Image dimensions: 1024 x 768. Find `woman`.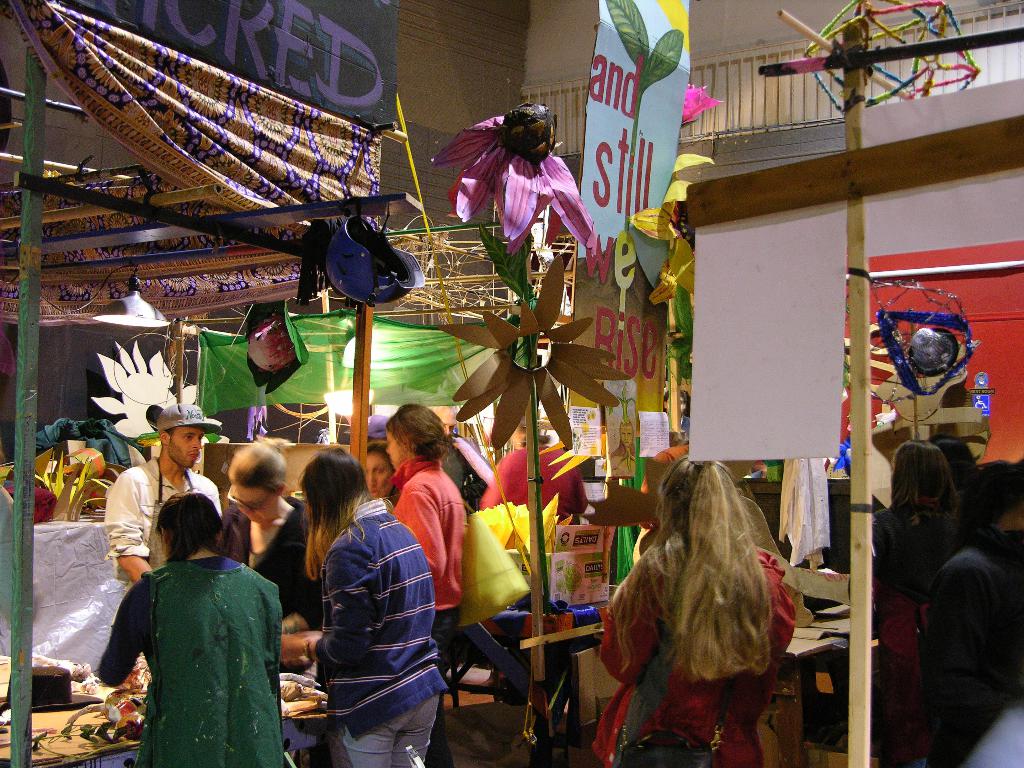
(x1=97, y1=494, x2=287, y2=767).
